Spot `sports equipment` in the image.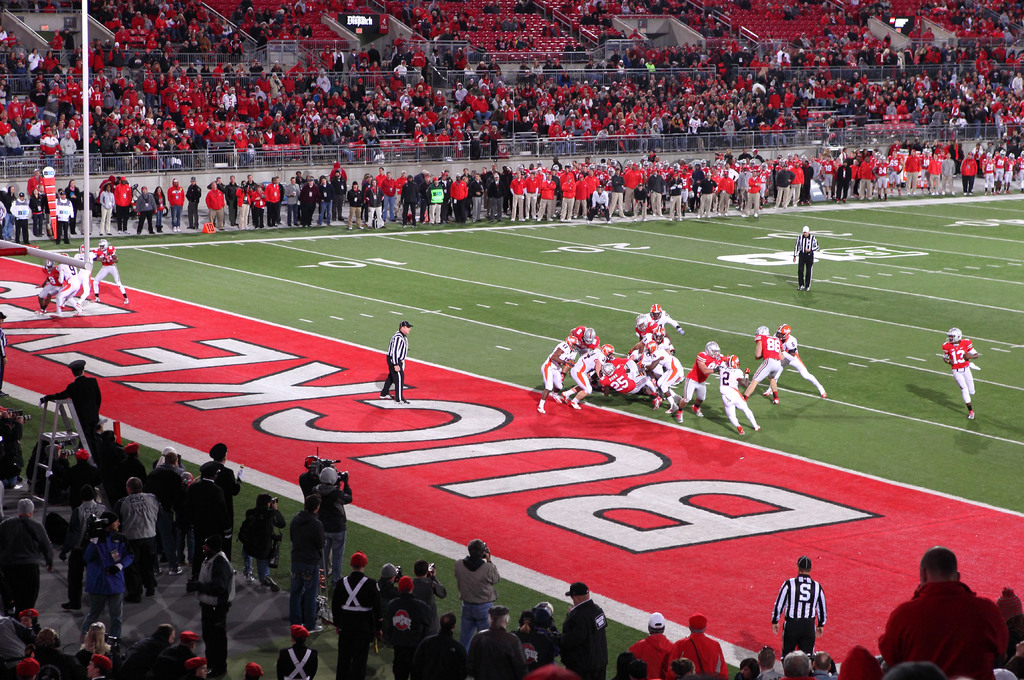
`sports equipment` found at <box>81,243,87,257</box>.
